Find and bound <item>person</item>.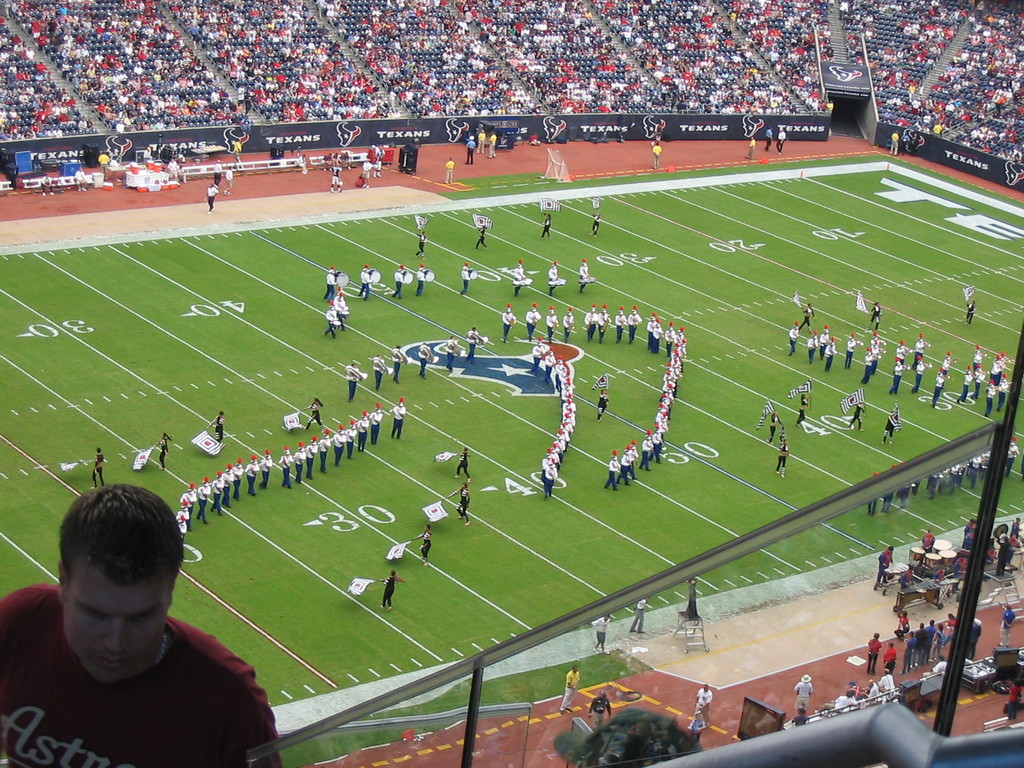
Bound: select_region(593, 387, 611, 425).
